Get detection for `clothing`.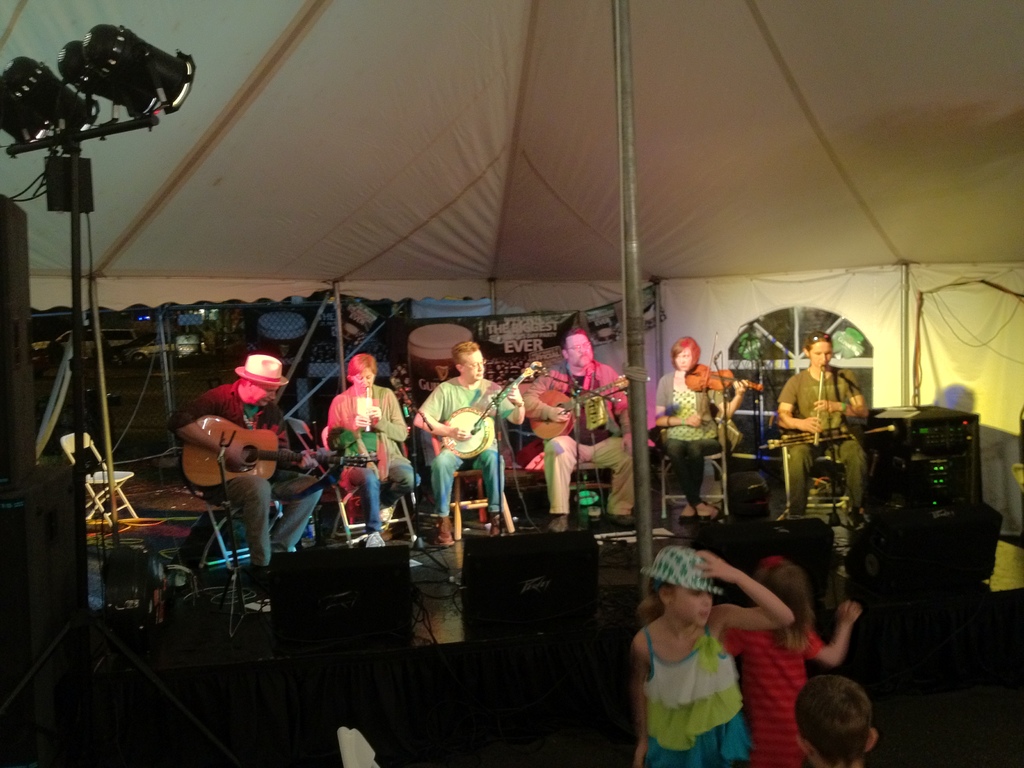
Detection: {"x1": 417, "y1": 371, "x2": 516, "y2": 518}.
